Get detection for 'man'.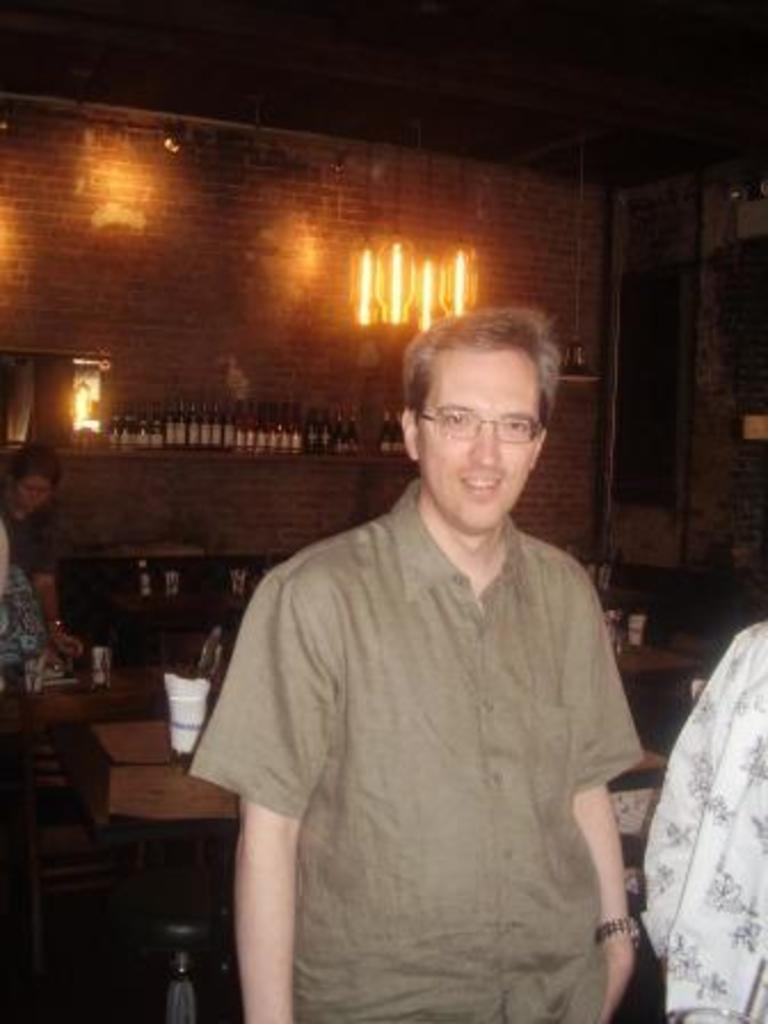
Detection: <box>192,274,672,1008</box>.
